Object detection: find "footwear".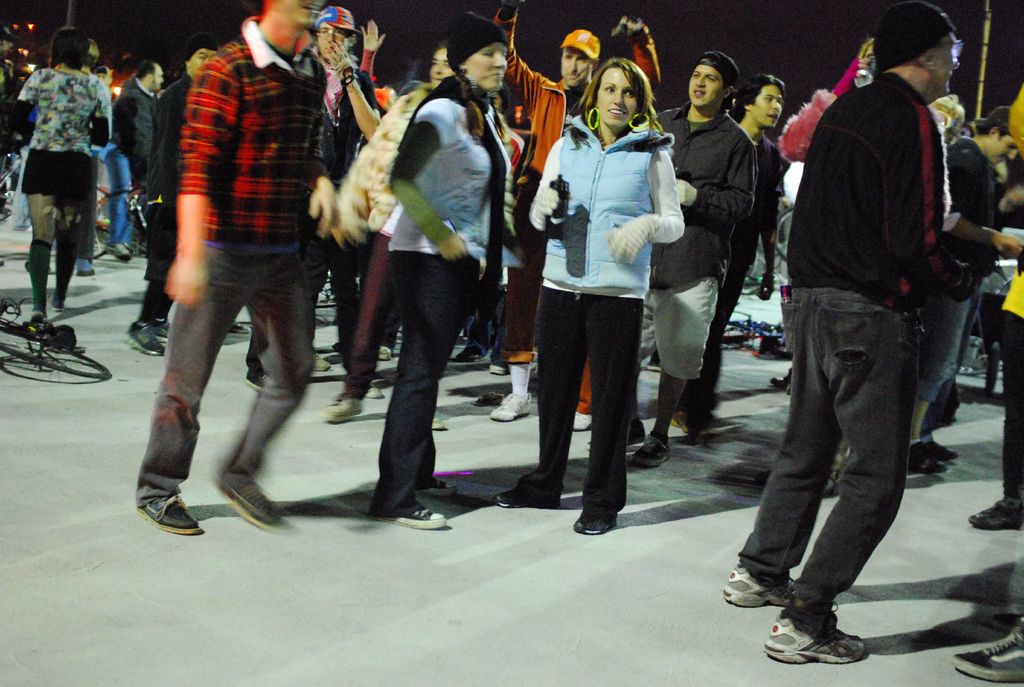
[left=125, top=322, right=164, bottom=356].
